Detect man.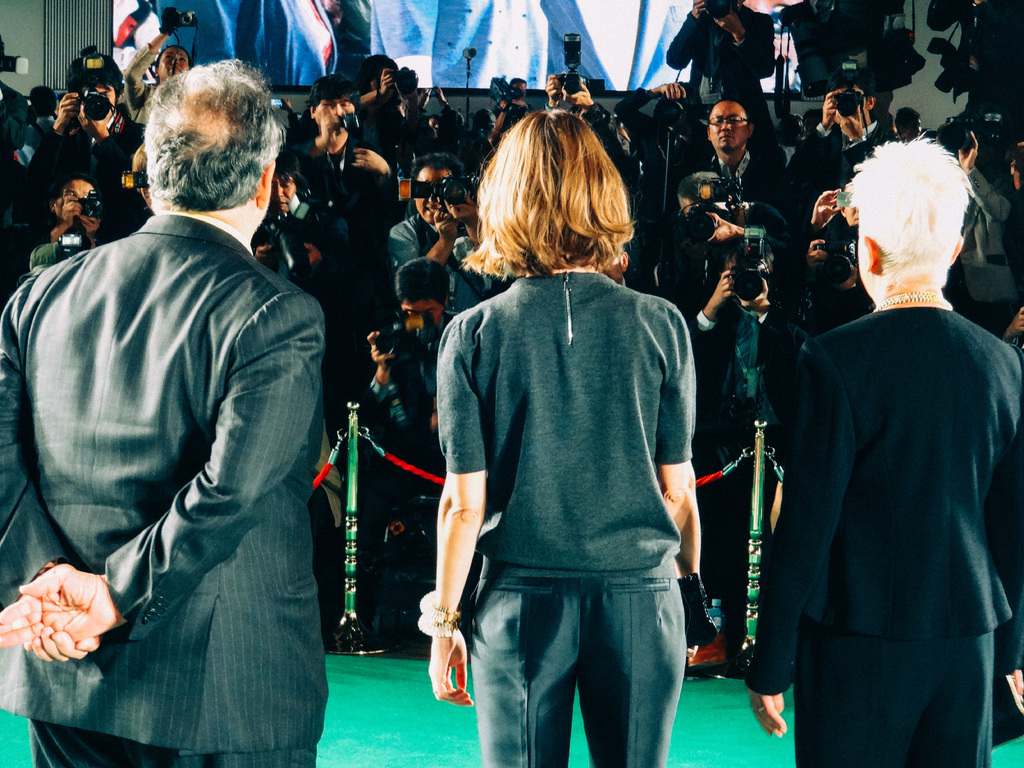
Detected at l=0, t=56, r=337, b=767.
